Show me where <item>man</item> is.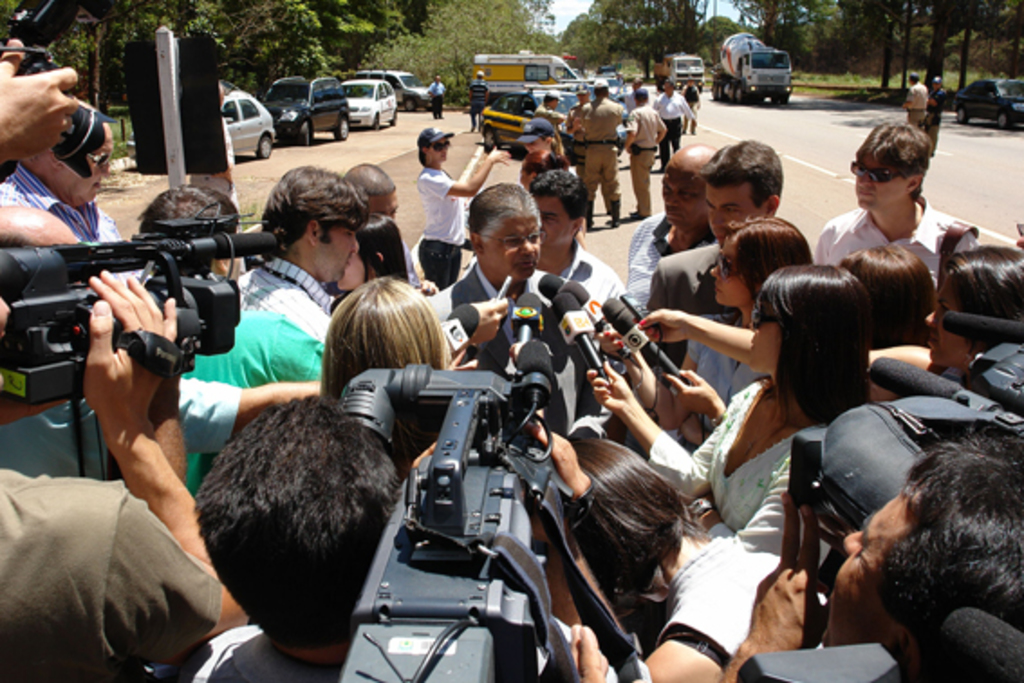
<item>man</item> is at detection(612, 72, 652, 116).
